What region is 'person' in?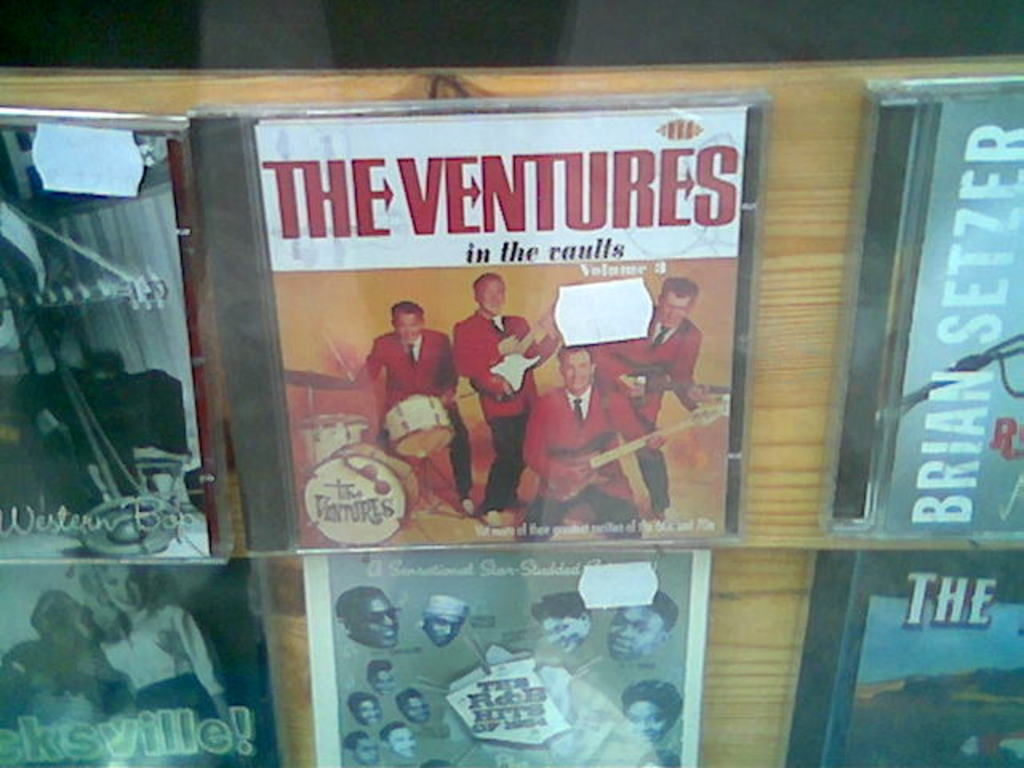
bbox=(341, 587, 402, 650).
